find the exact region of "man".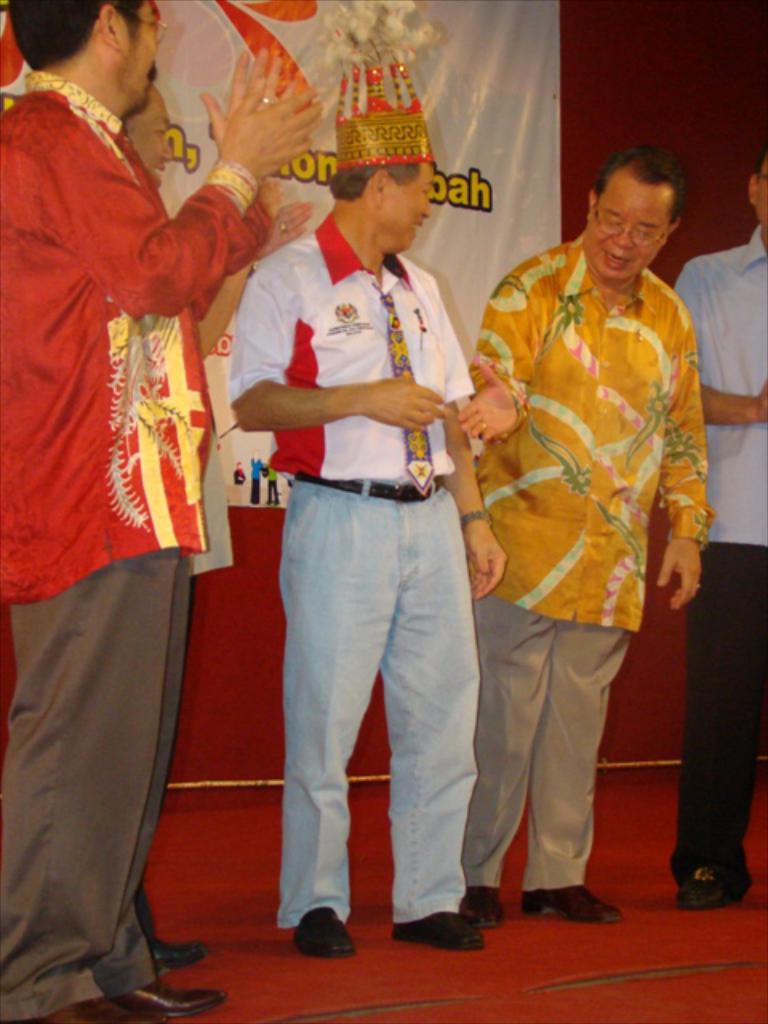
Exact region: 462/142/723/922.
